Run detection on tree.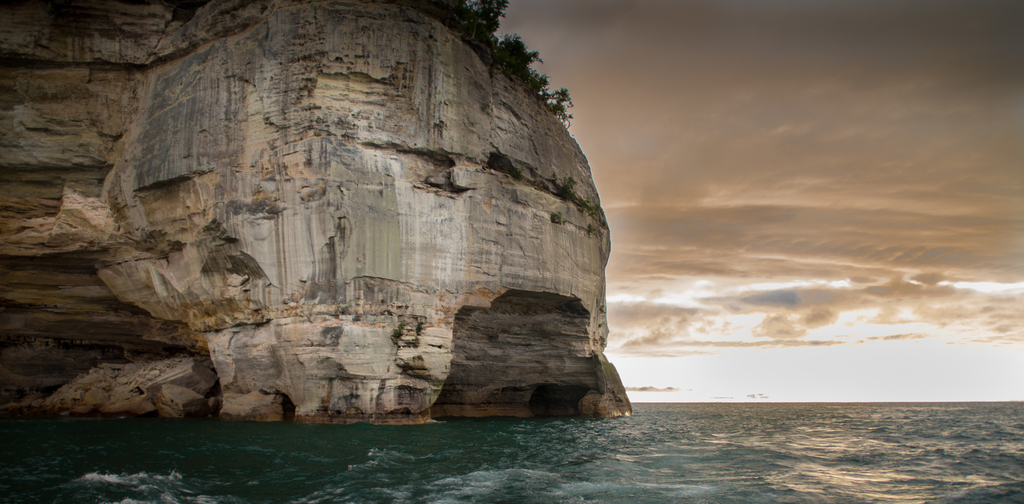
Result: <region>417, 0, 581, 133</region>.
